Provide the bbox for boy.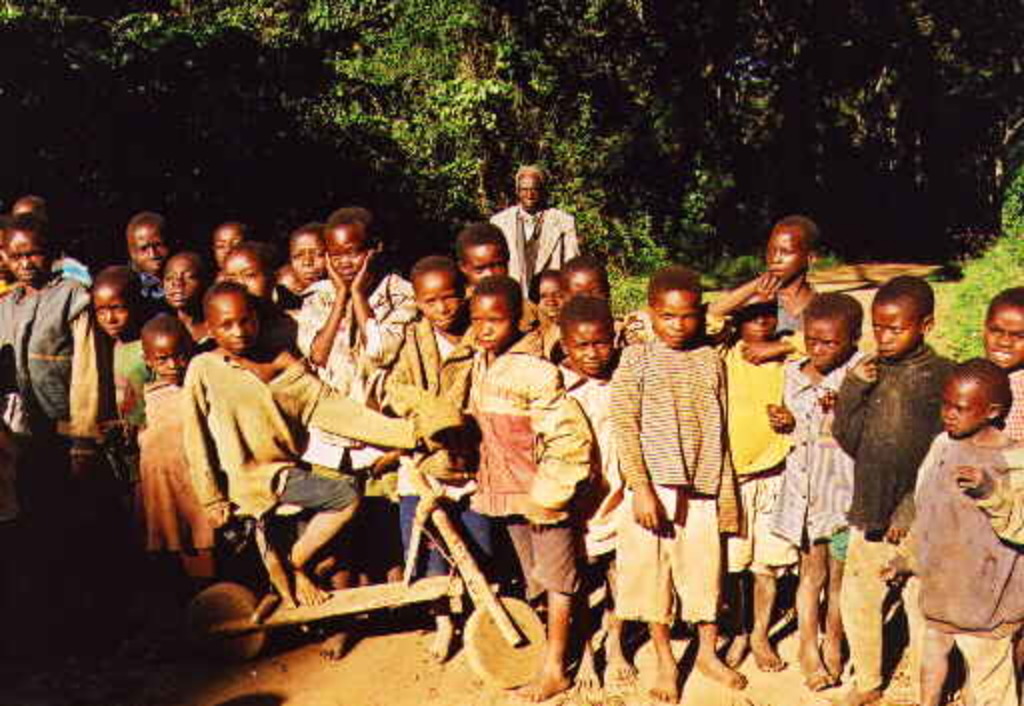
detection(554, 288, 646, 694).
